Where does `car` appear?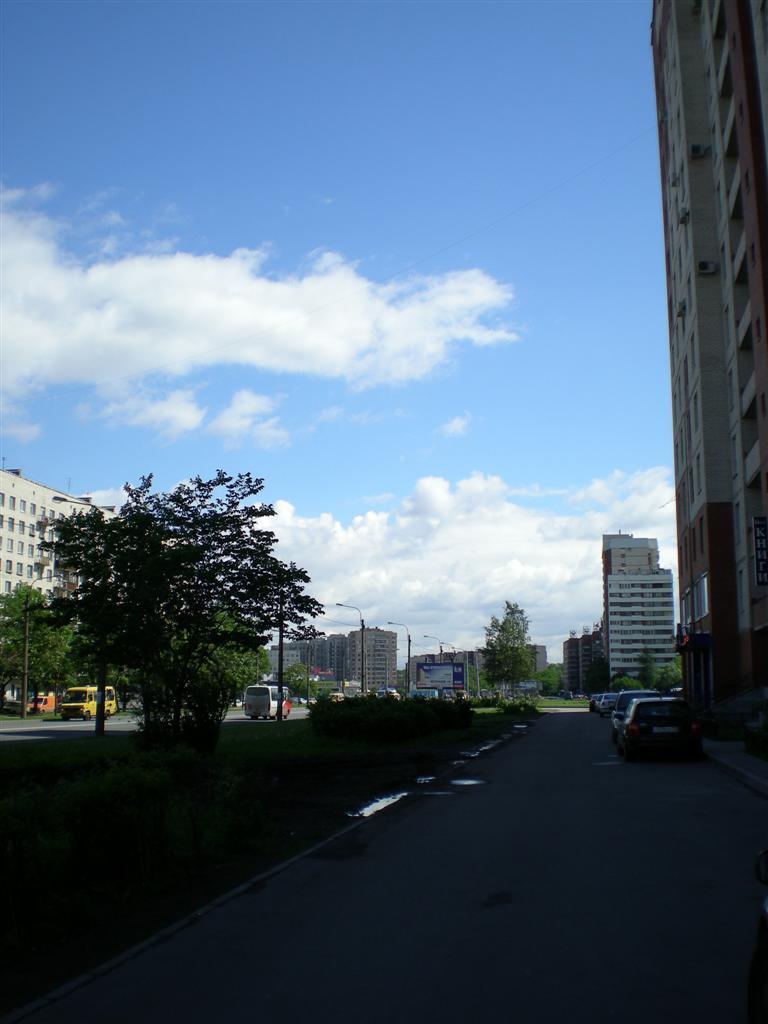
Appears at Rect(589, 692, 600, 710).
